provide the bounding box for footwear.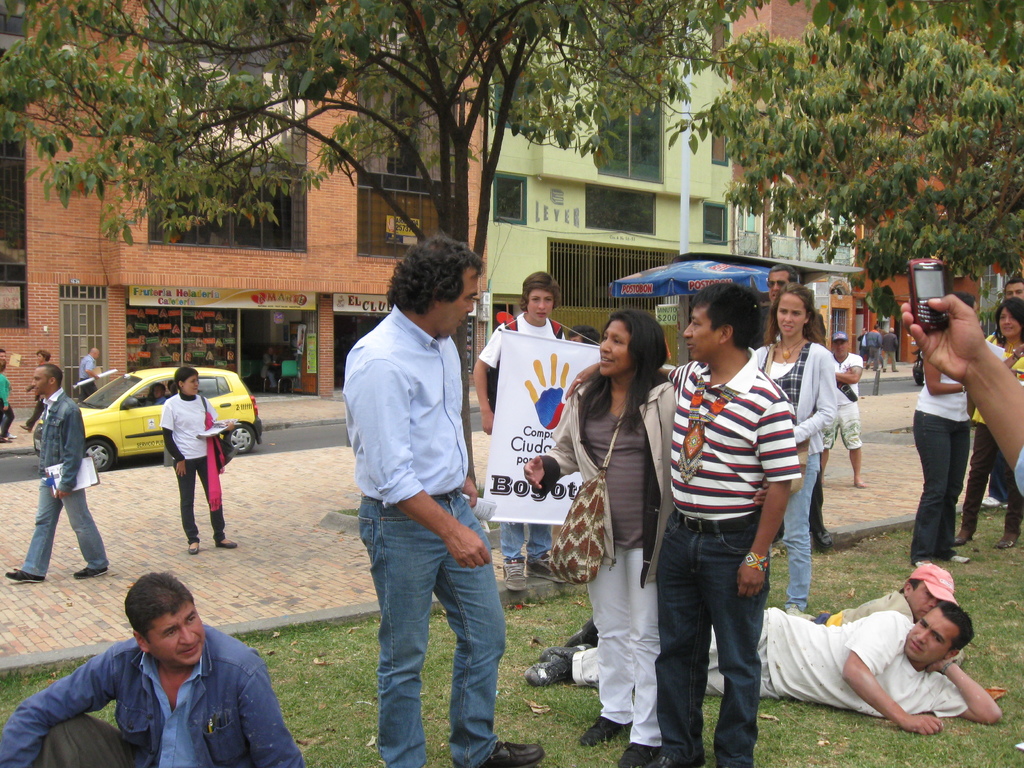
(left=473, top=740, right=545, bottom=767).
